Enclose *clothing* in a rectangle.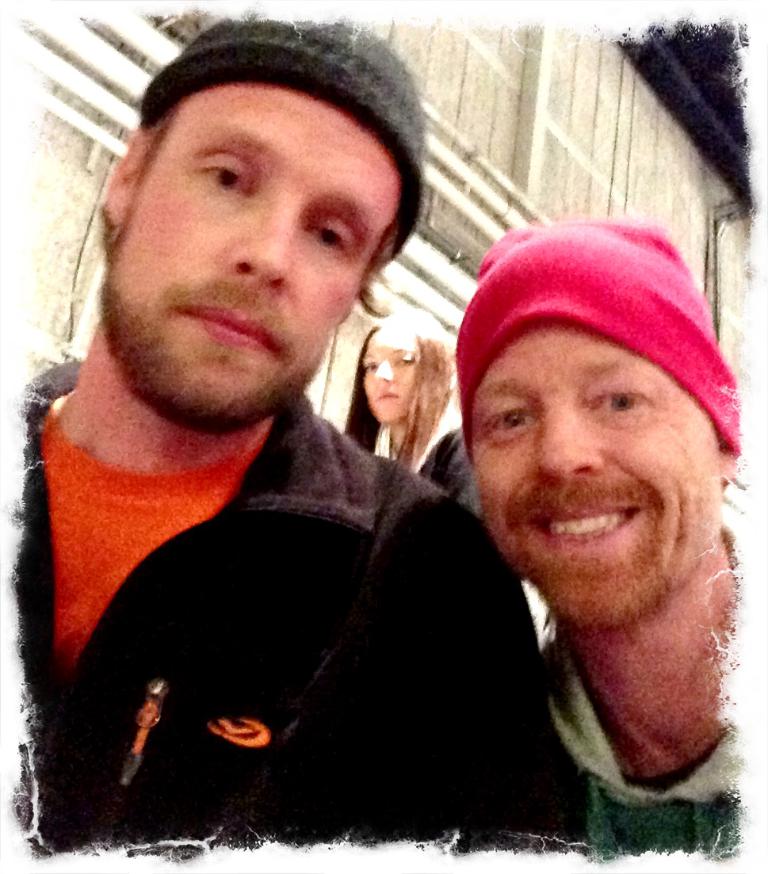
376/391/481/518.
